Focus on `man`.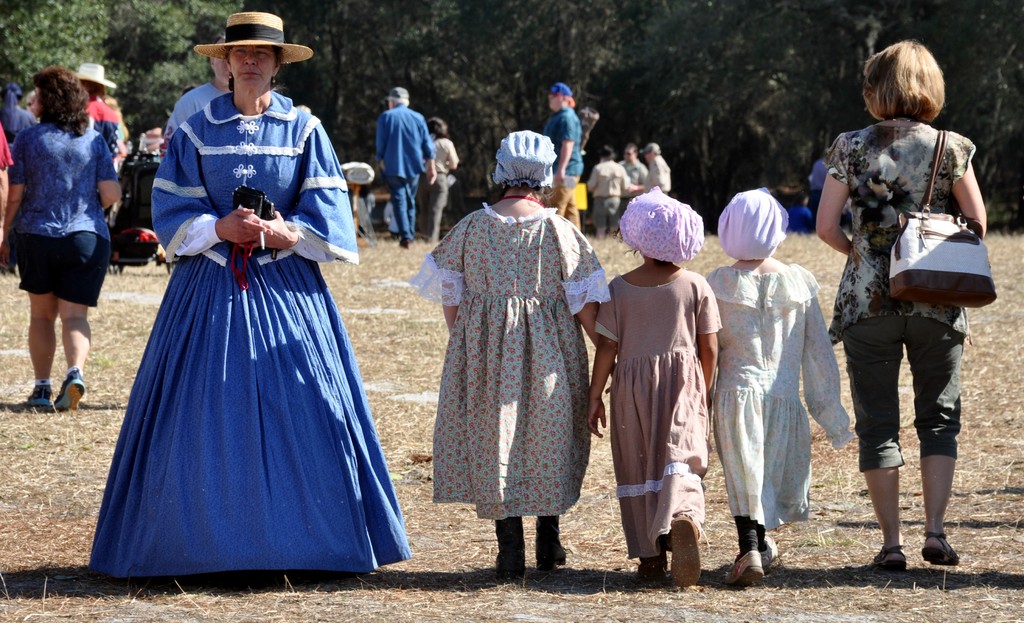
Focused at x1=787, y1=202, x2=812, y2=236.
